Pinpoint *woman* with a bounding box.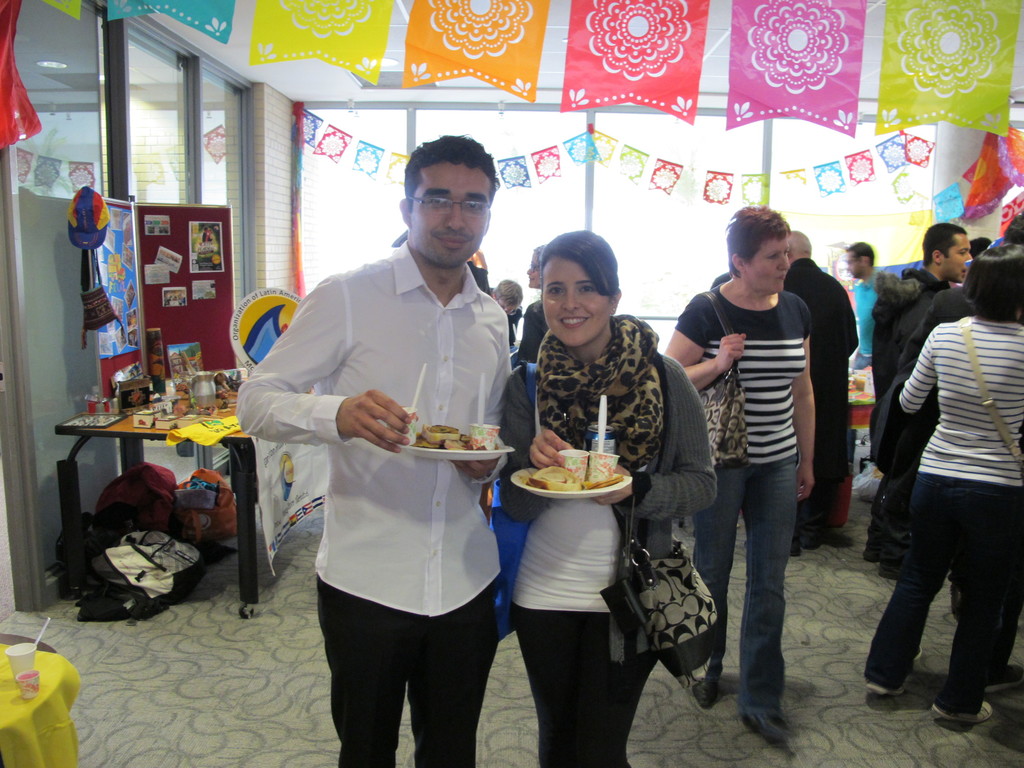
detection(689, 206, 848, 742).
